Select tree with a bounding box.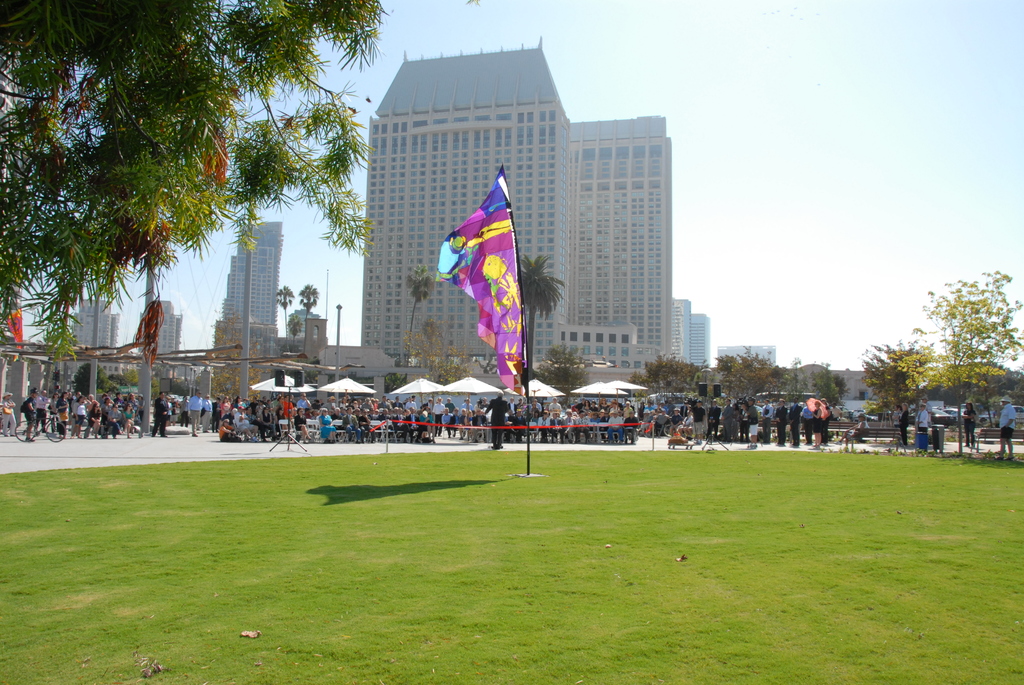
box=[426, 328, 465, 382].
